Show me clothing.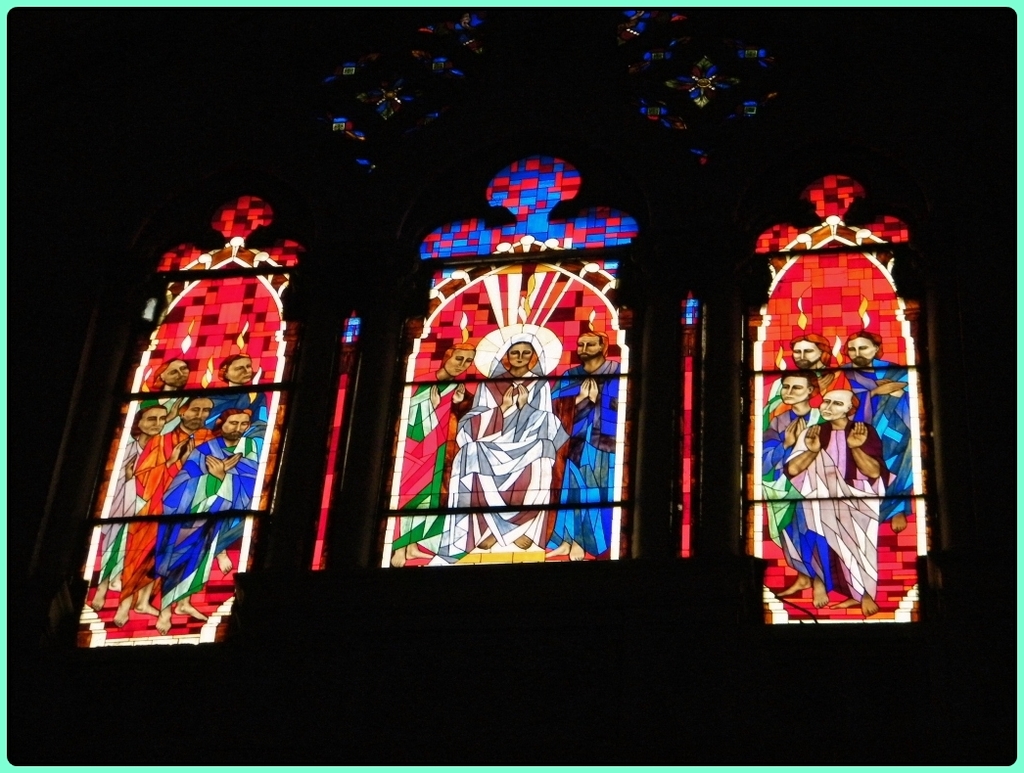
clothing is here: box(549, 356, 622, 555).
